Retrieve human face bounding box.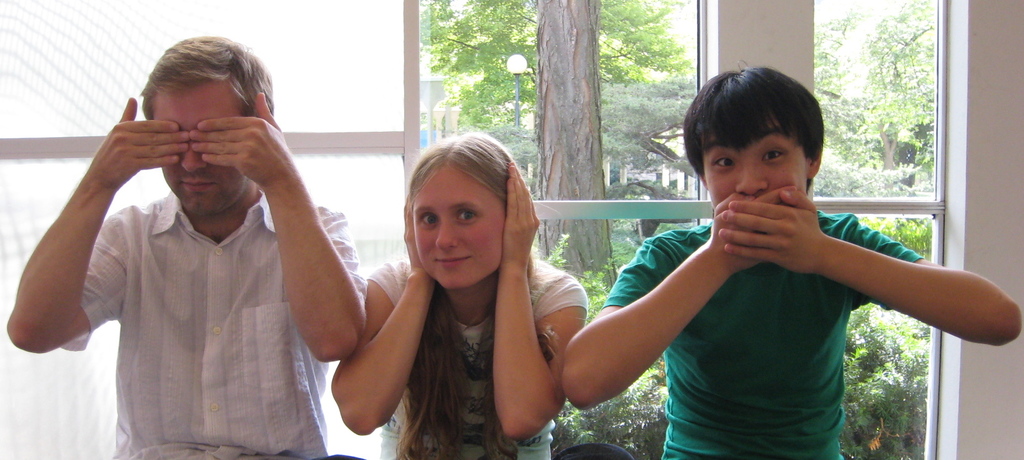
Bounding box: box=[146, 84, 249, 219].
